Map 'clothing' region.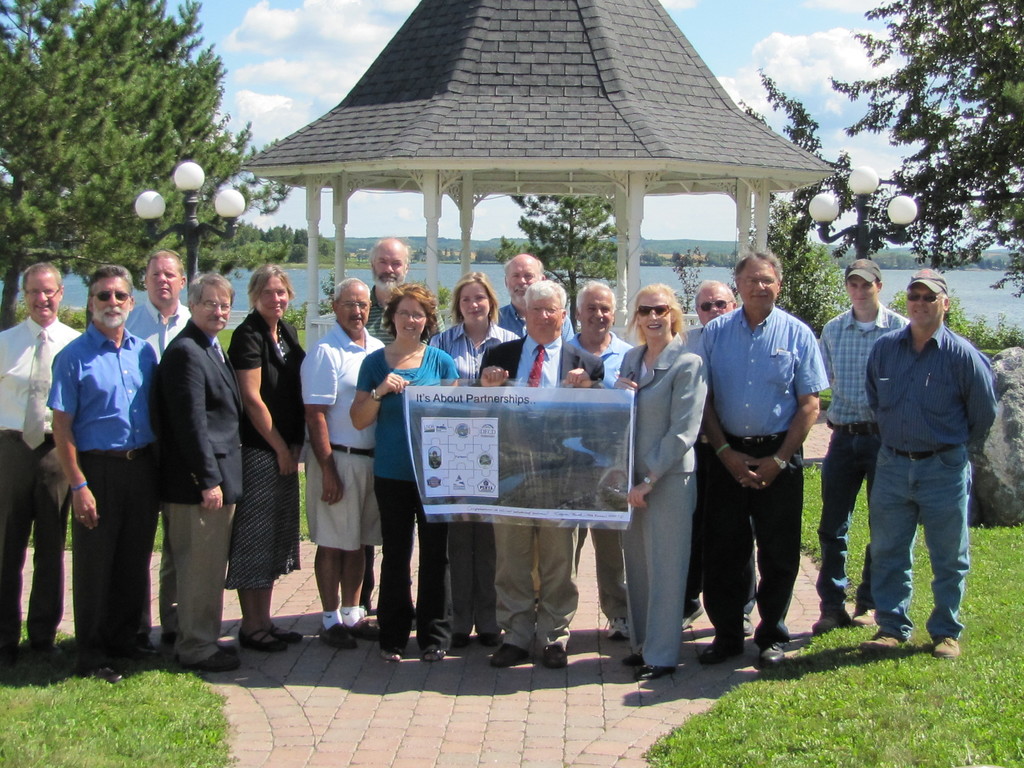
Mapped to <bbox>356, 347, 456, 484</bbox>.
